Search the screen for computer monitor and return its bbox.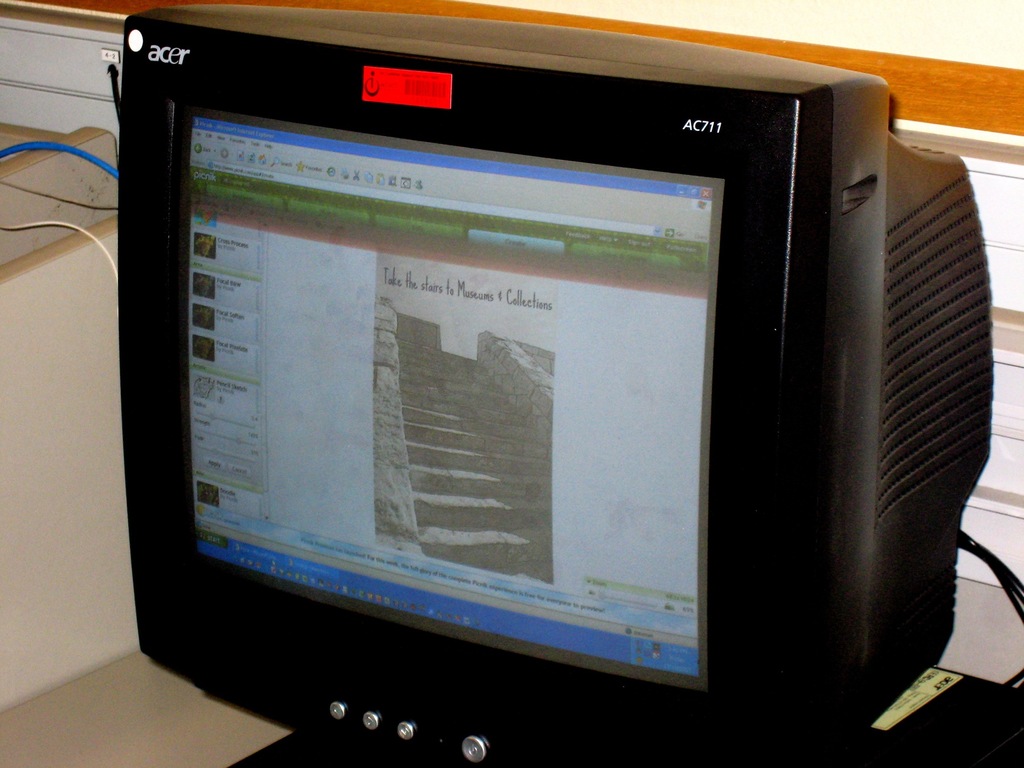
Found: locate(129, 15, 875, 767).
